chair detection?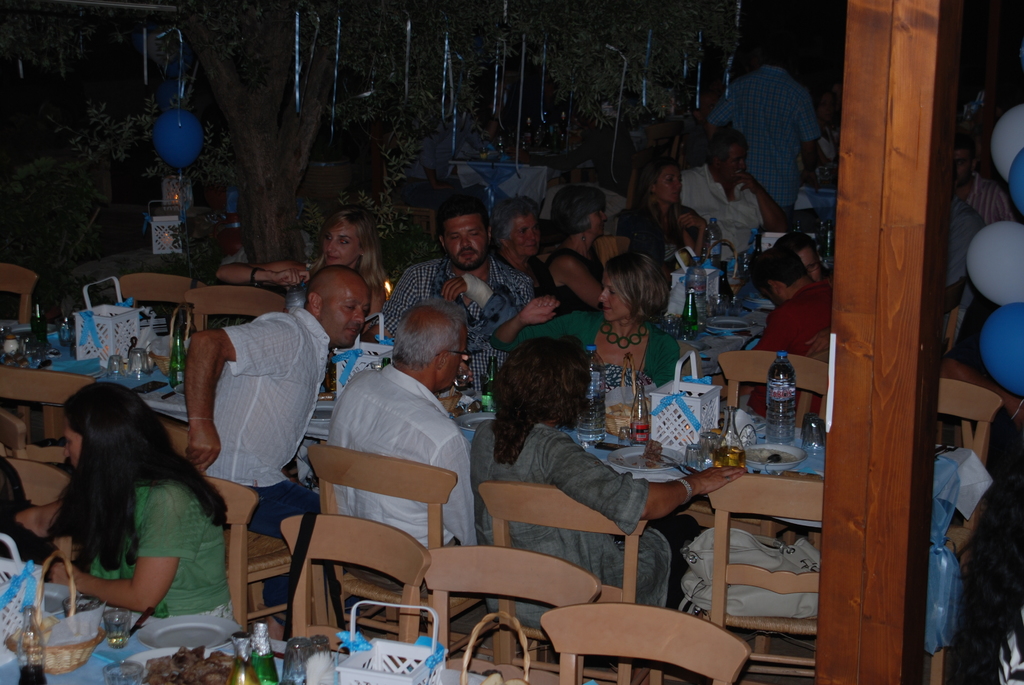
(934, 381, 1006, 563)
